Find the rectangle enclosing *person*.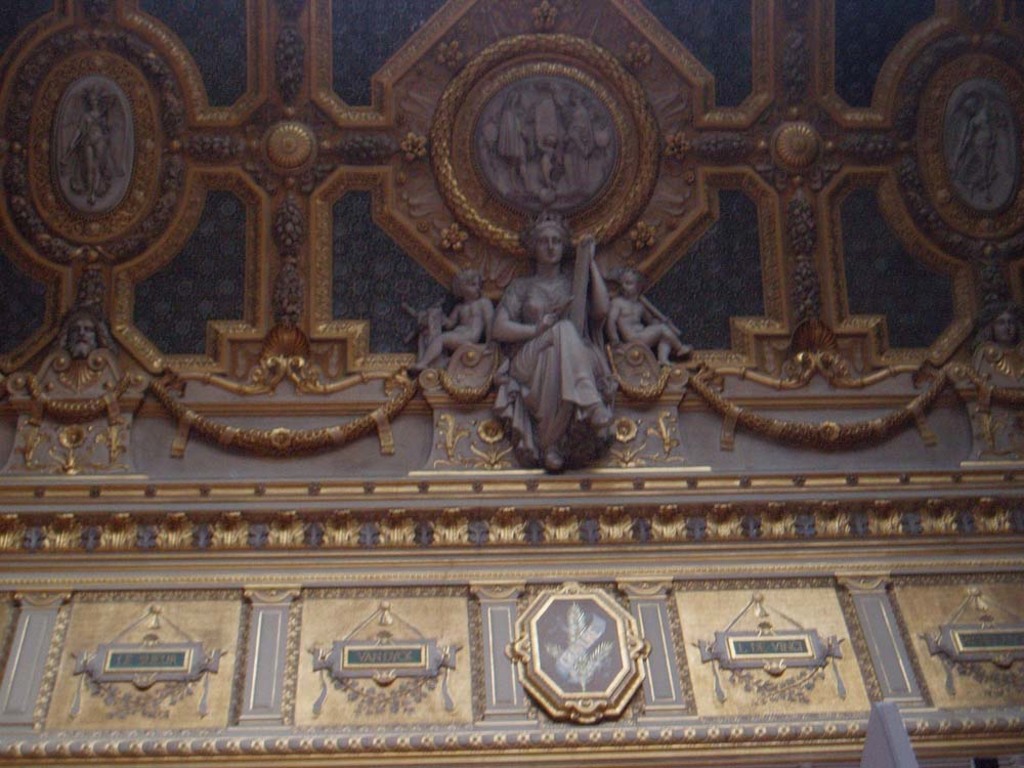
left=968, top=300, right=1023, bottom=348.
